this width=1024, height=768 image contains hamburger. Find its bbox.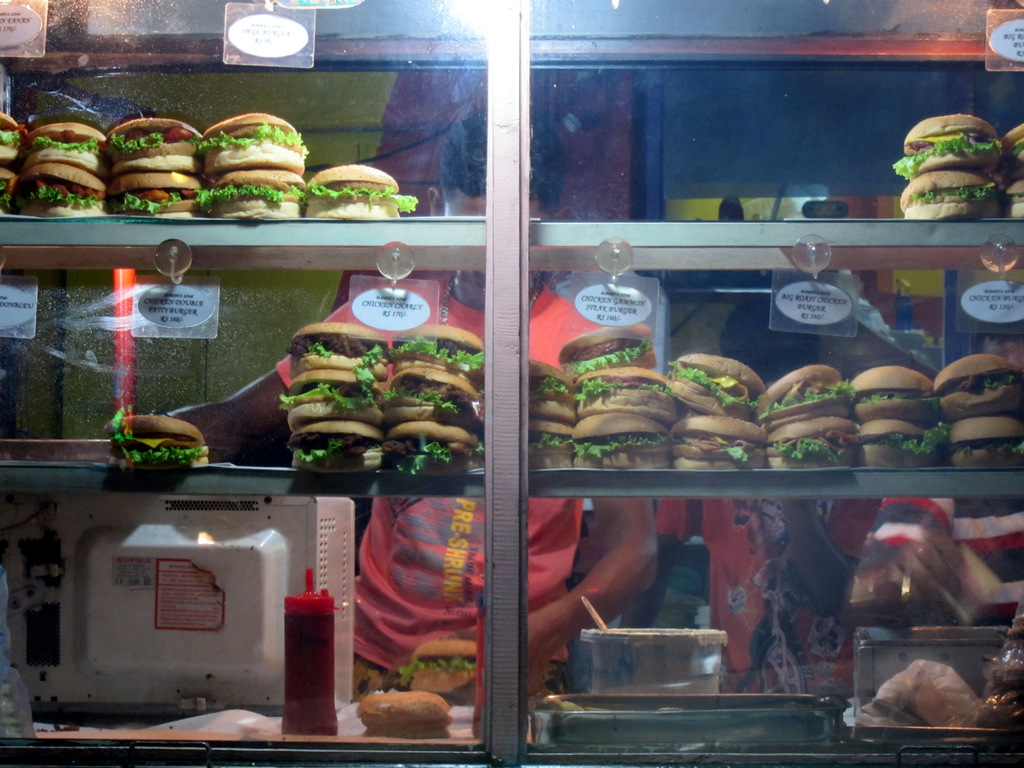
(389,324,484,390).
